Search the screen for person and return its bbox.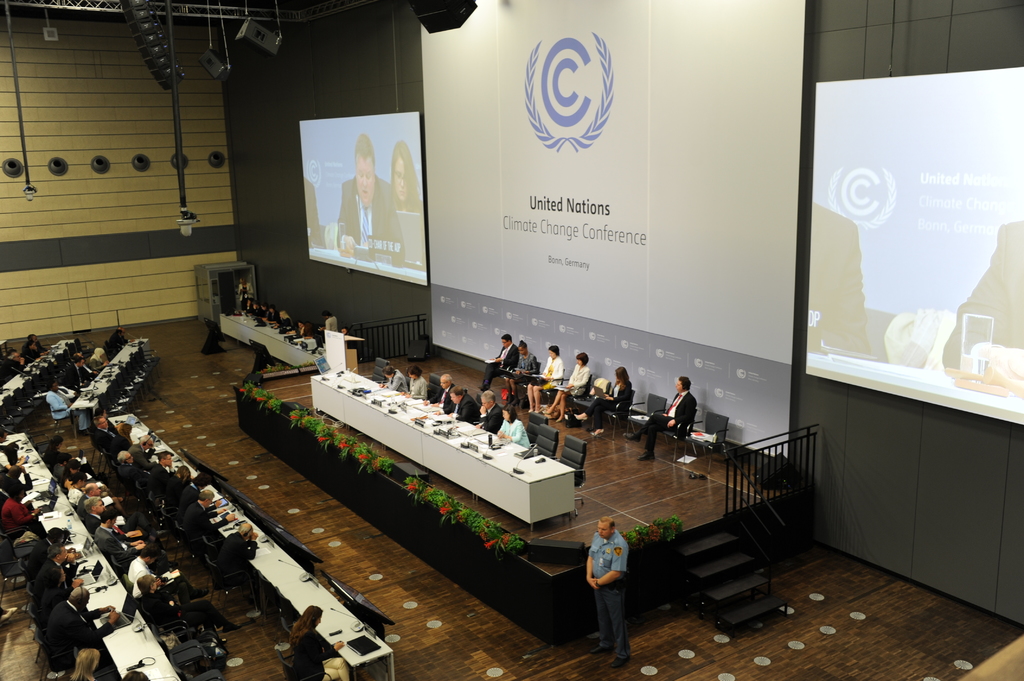
Found: 619 374 700 463.
